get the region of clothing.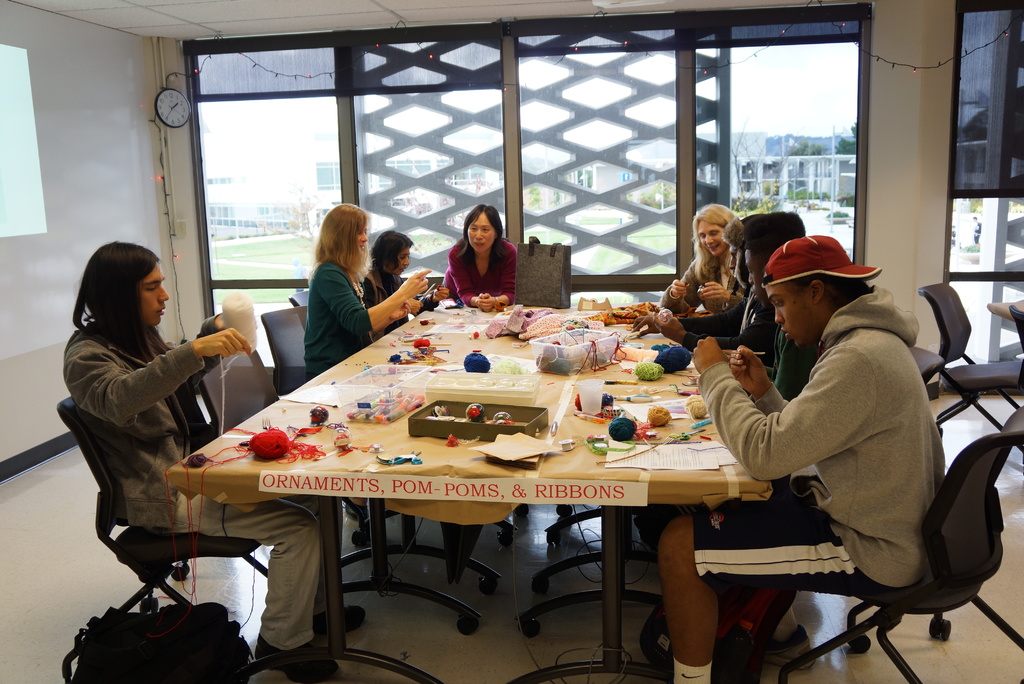
bbox(677, 277, 771, 355).
